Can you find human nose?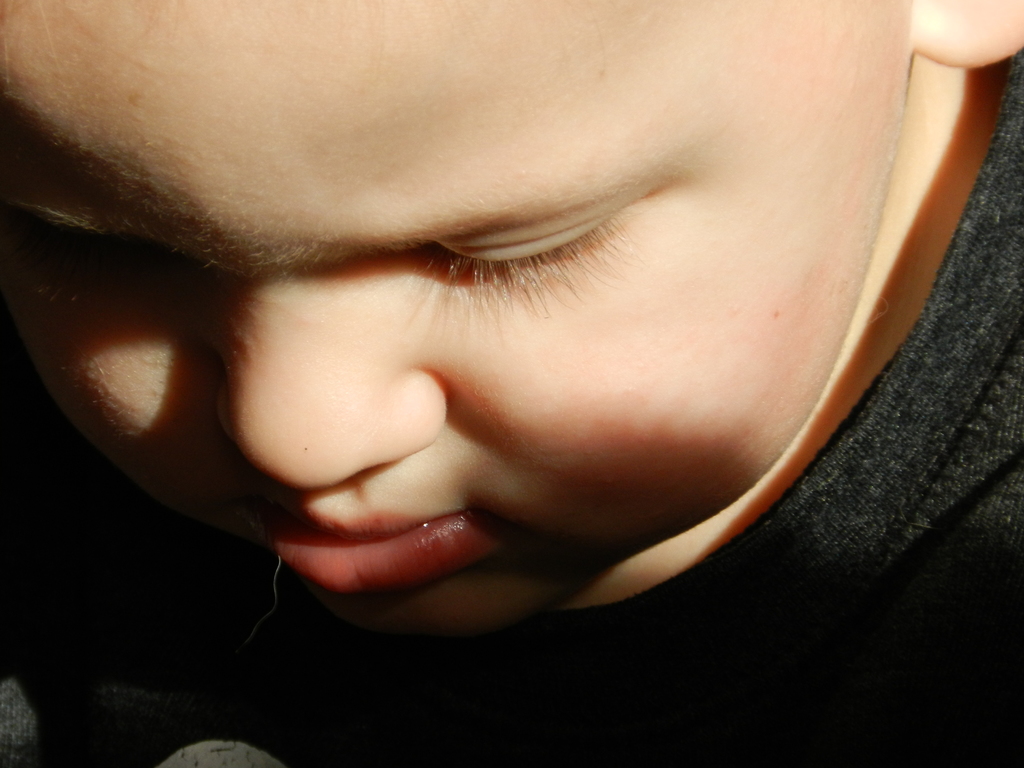
Yes, bounding box: box=[212, 260, 451, 497].
